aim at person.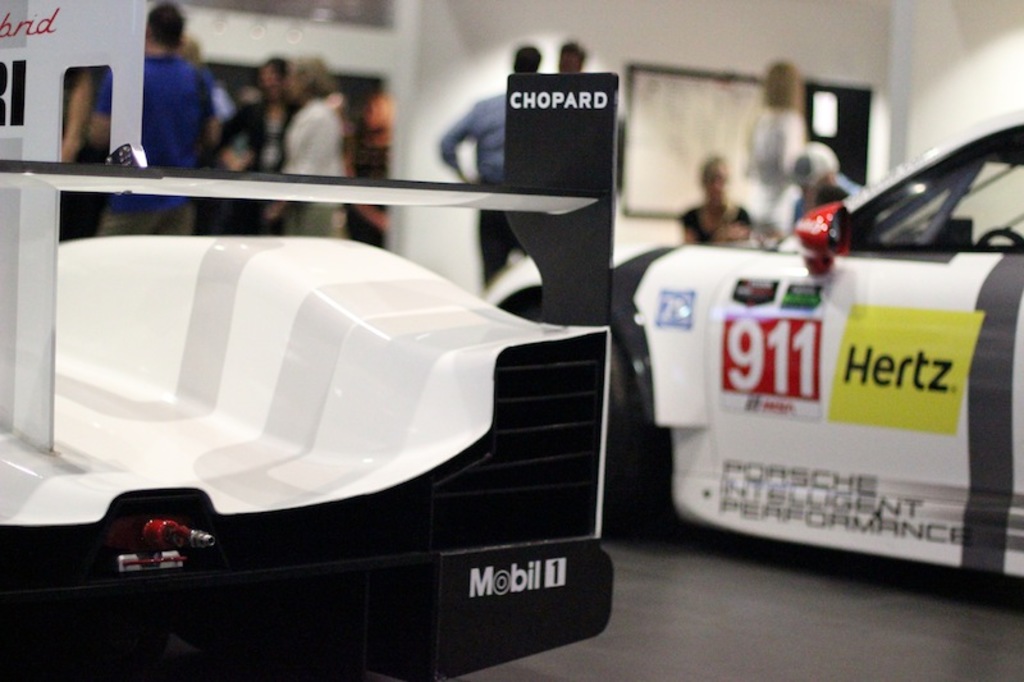
Aimed at select_region(65, 64, 105, 159).
